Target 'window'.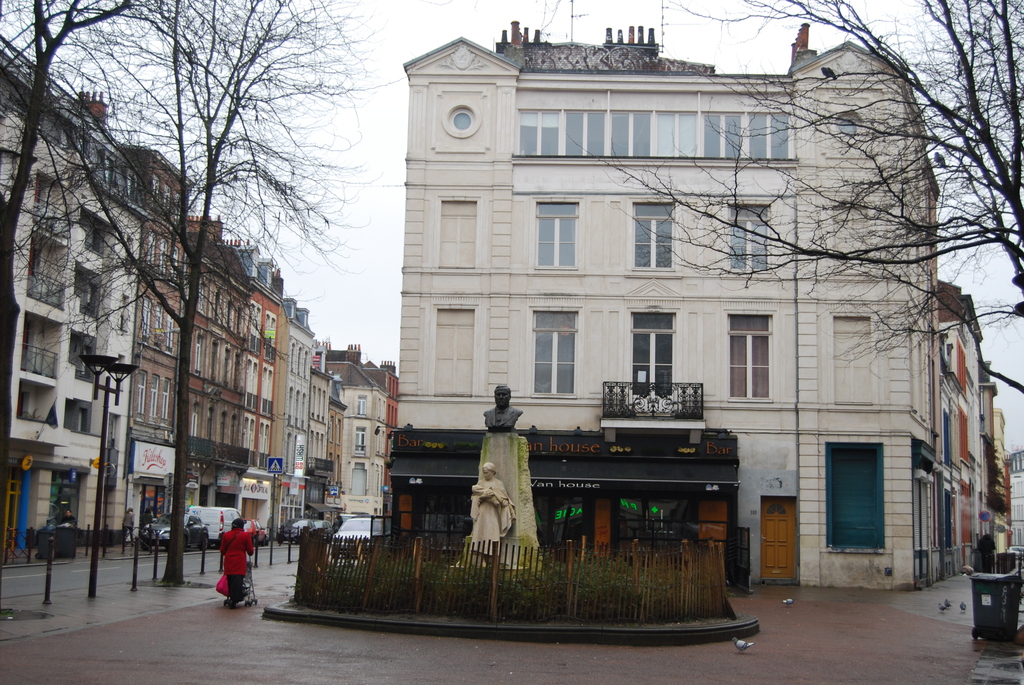
Target region: pyautogui.locateOnScreen(440, 105, 480, 138).
